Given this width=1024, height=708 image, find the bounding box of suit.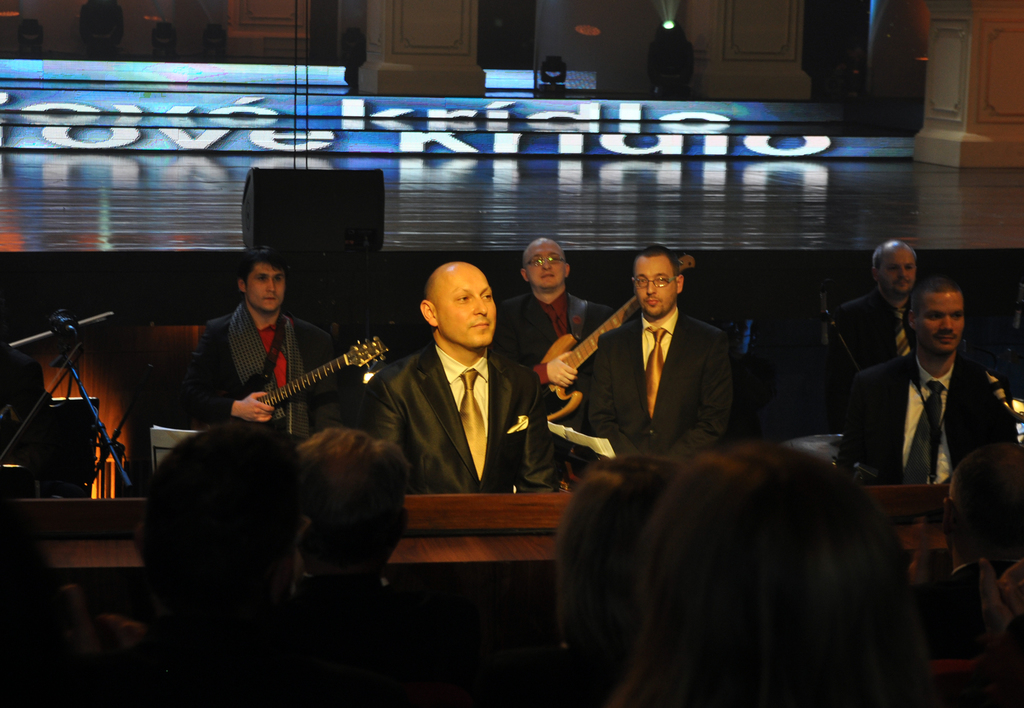
[365,262,540,520].
